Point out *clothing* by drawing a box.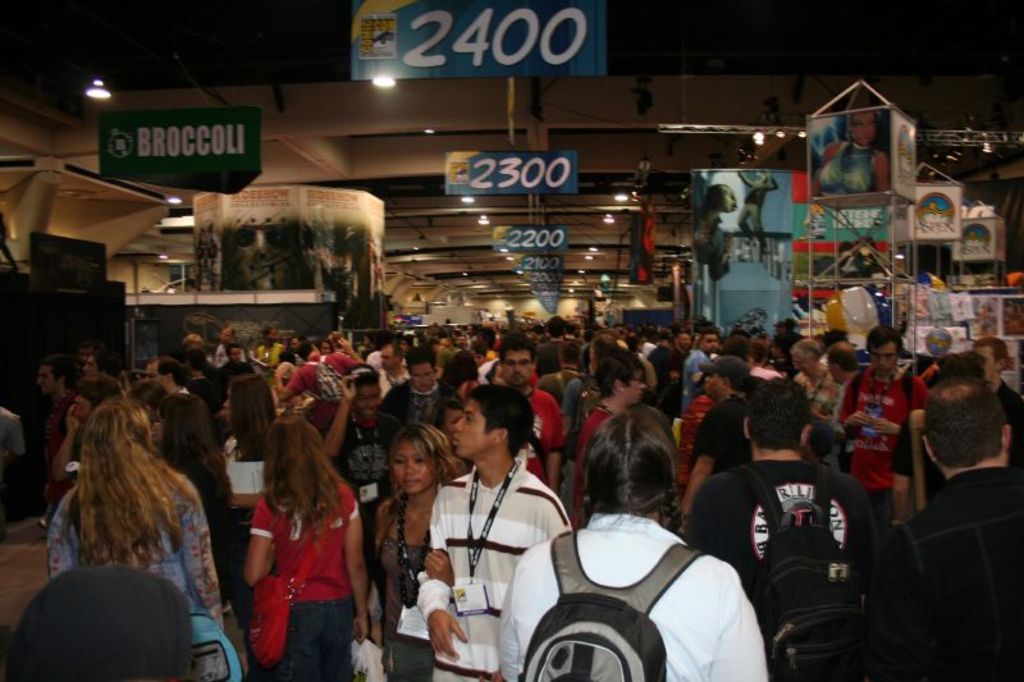
Rect(686, 454, 890, 681).
